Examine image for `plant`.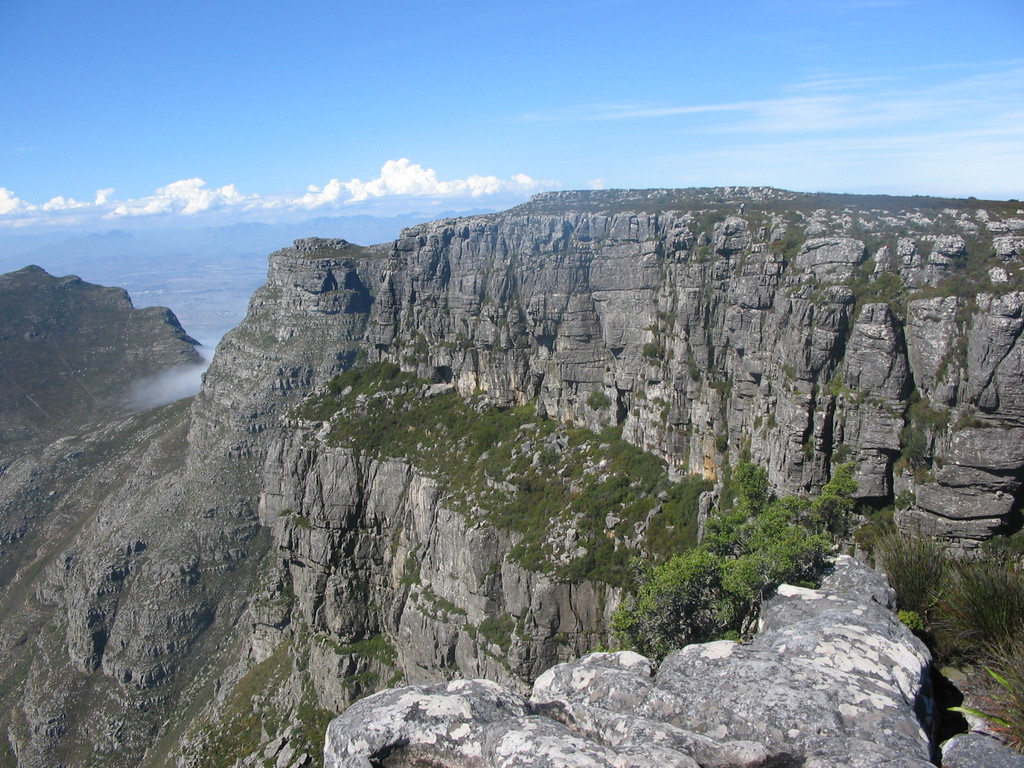
Examination result: 855/509/1023/747.
